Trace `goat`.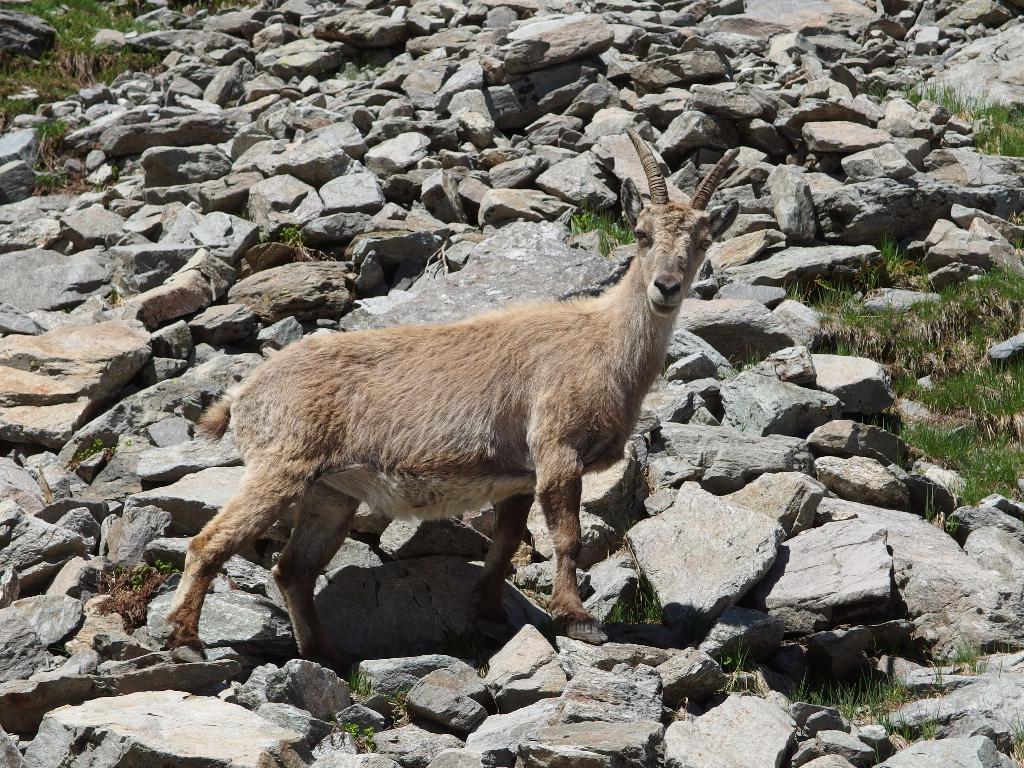
Traced to (x1=156, y1=173, x2=732, y2=689).
